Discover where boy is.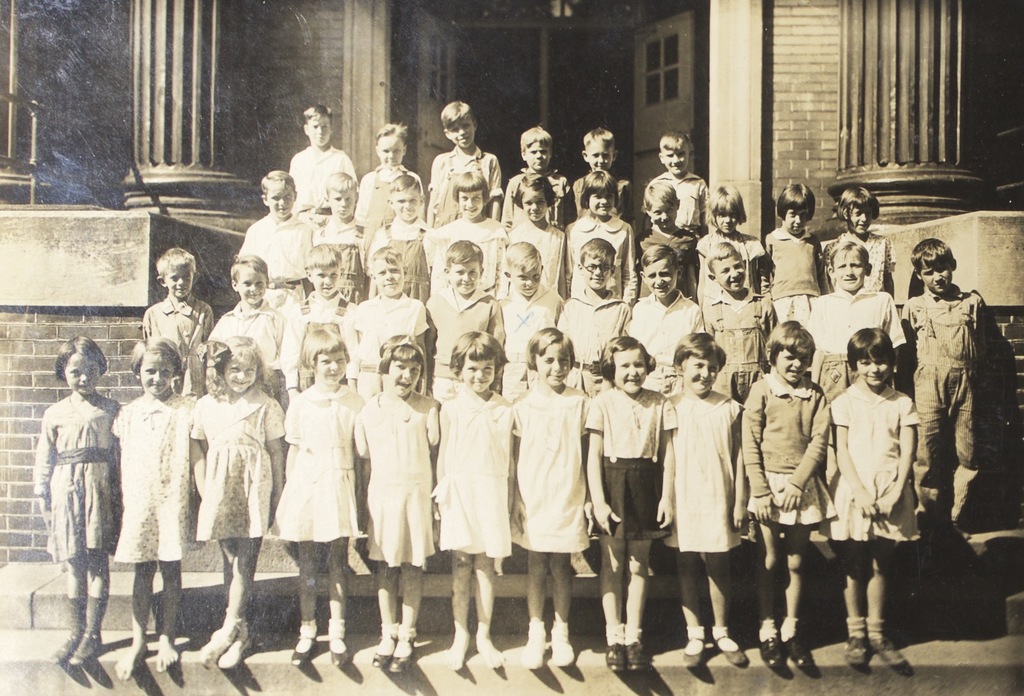
Discovered at <box>706,241,780,406</box>.
